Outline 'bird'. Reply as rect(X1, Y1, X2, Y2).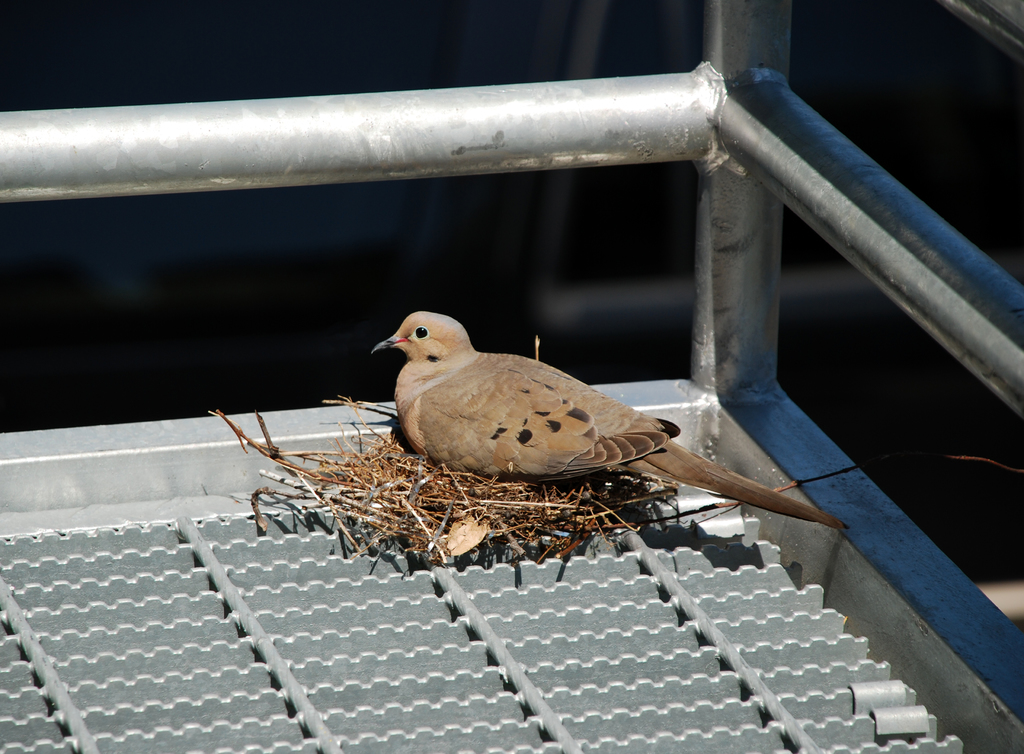
rect(364, 307, 788, 527).
